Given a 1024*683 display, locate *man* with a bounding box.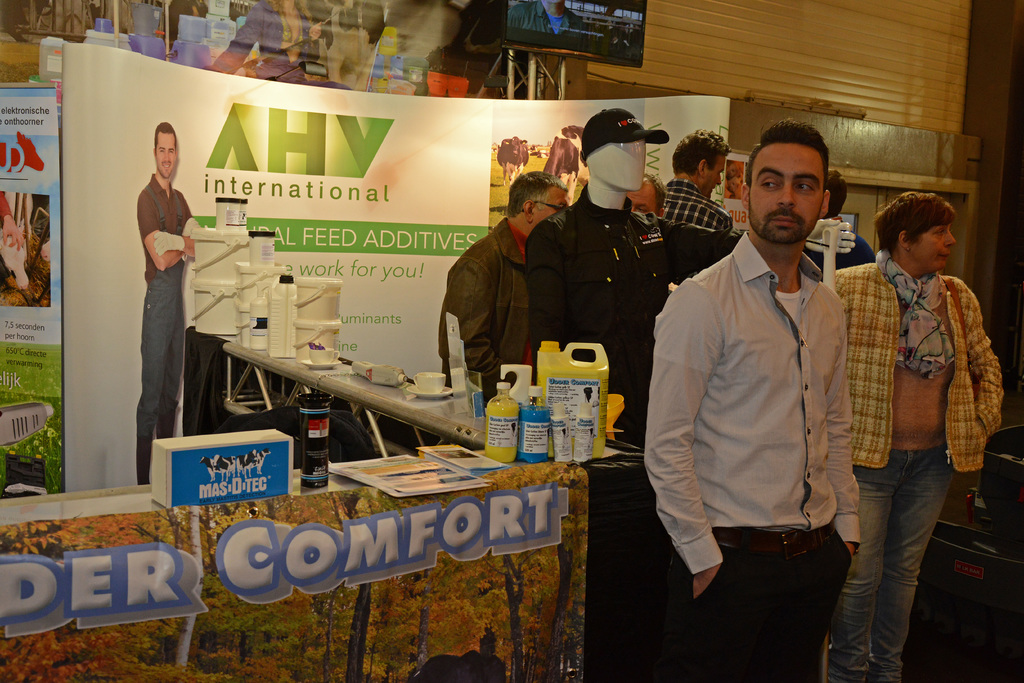
Located: x1=625, y1=171, x2=662, y2=214.
